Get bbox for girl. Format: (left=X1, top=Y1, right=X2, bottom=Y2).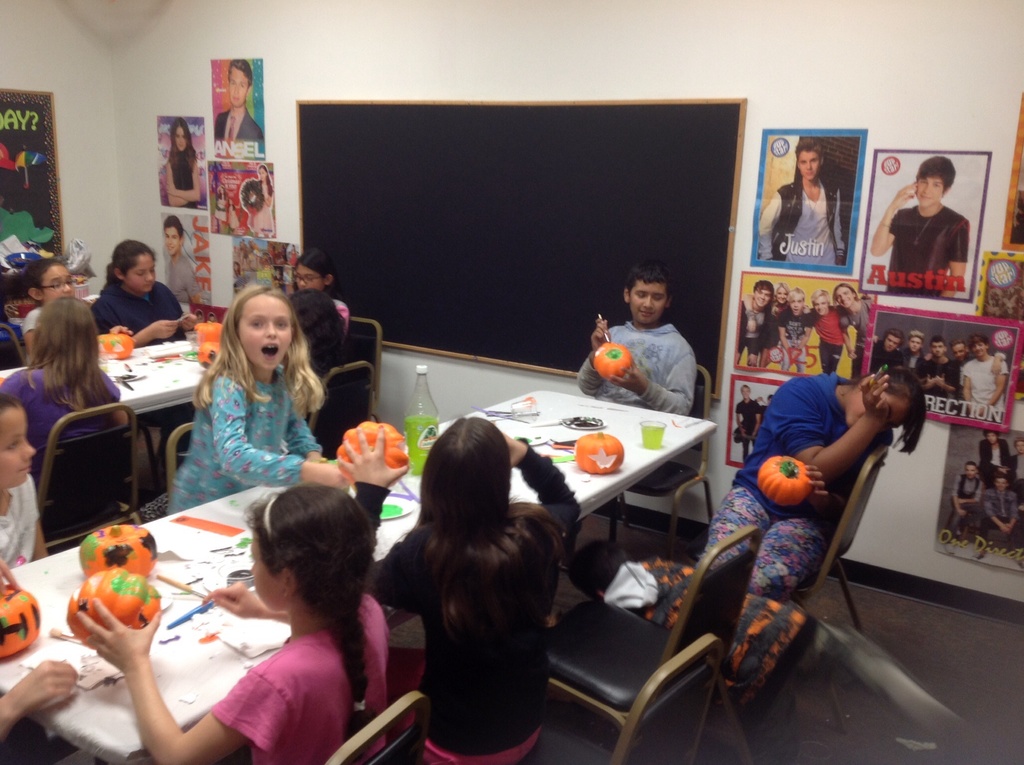
(left=0, top=396, right=46, bottom=575).
